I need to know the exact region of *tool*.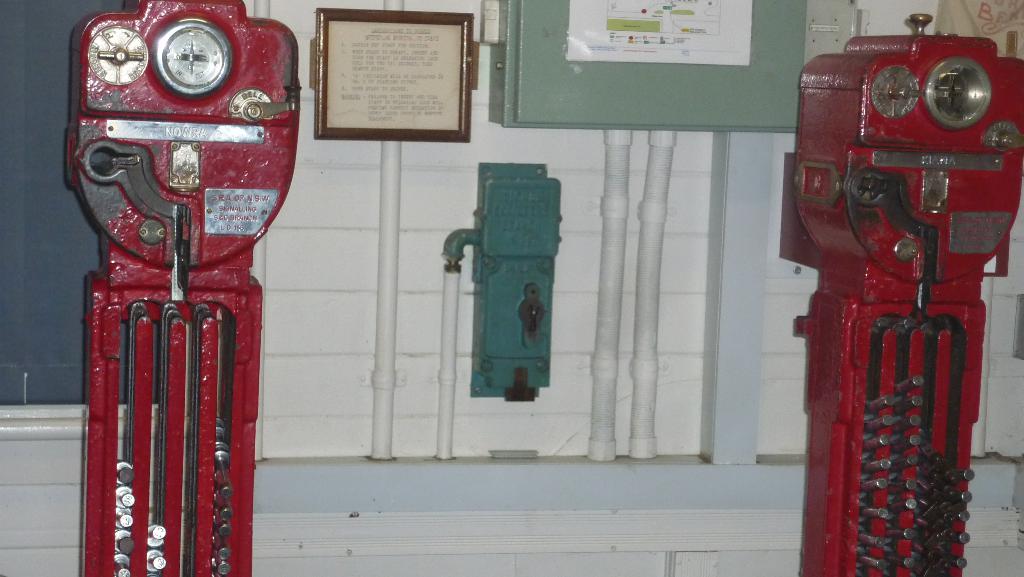
Region: <box>61,6,291,576</box>.
